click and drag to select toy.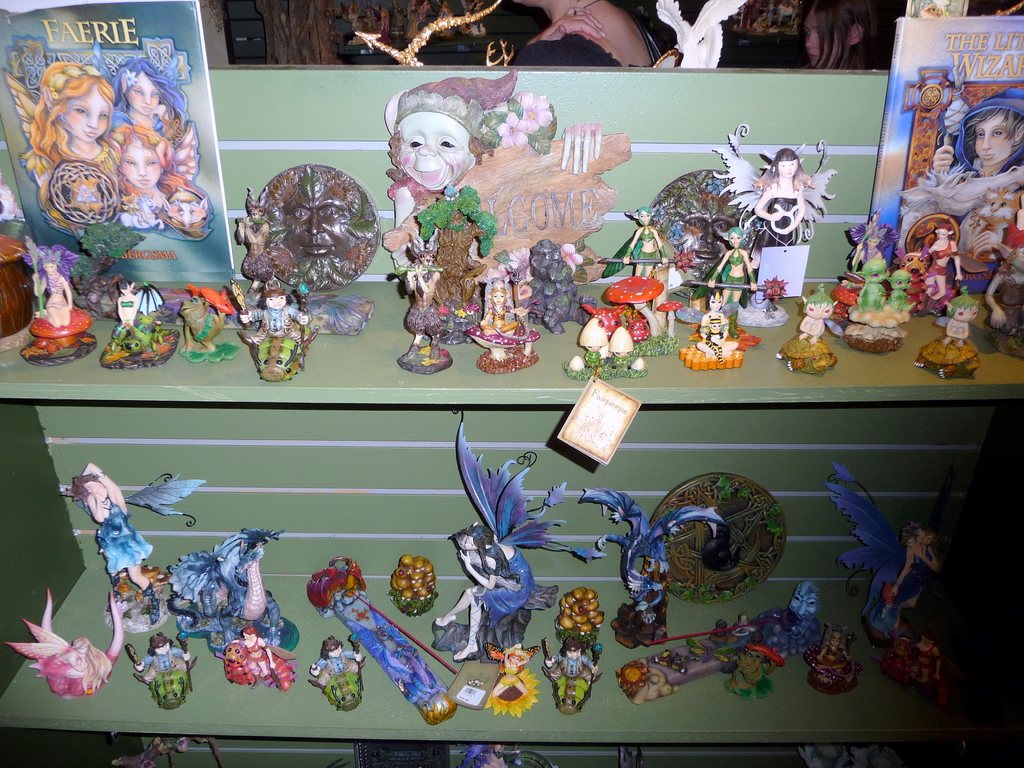
Selection: [x1=845, y1=256, x2=909, y2=322].
